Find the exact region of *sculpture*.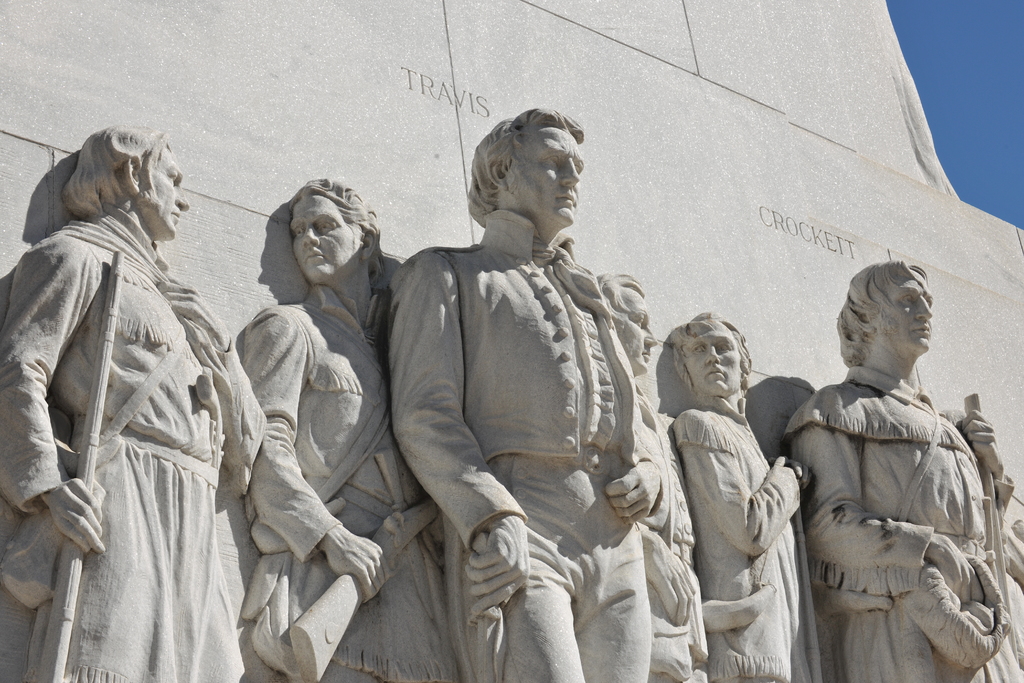
Exact region: [x1=8, y1=124, x2=269, y2=682].
